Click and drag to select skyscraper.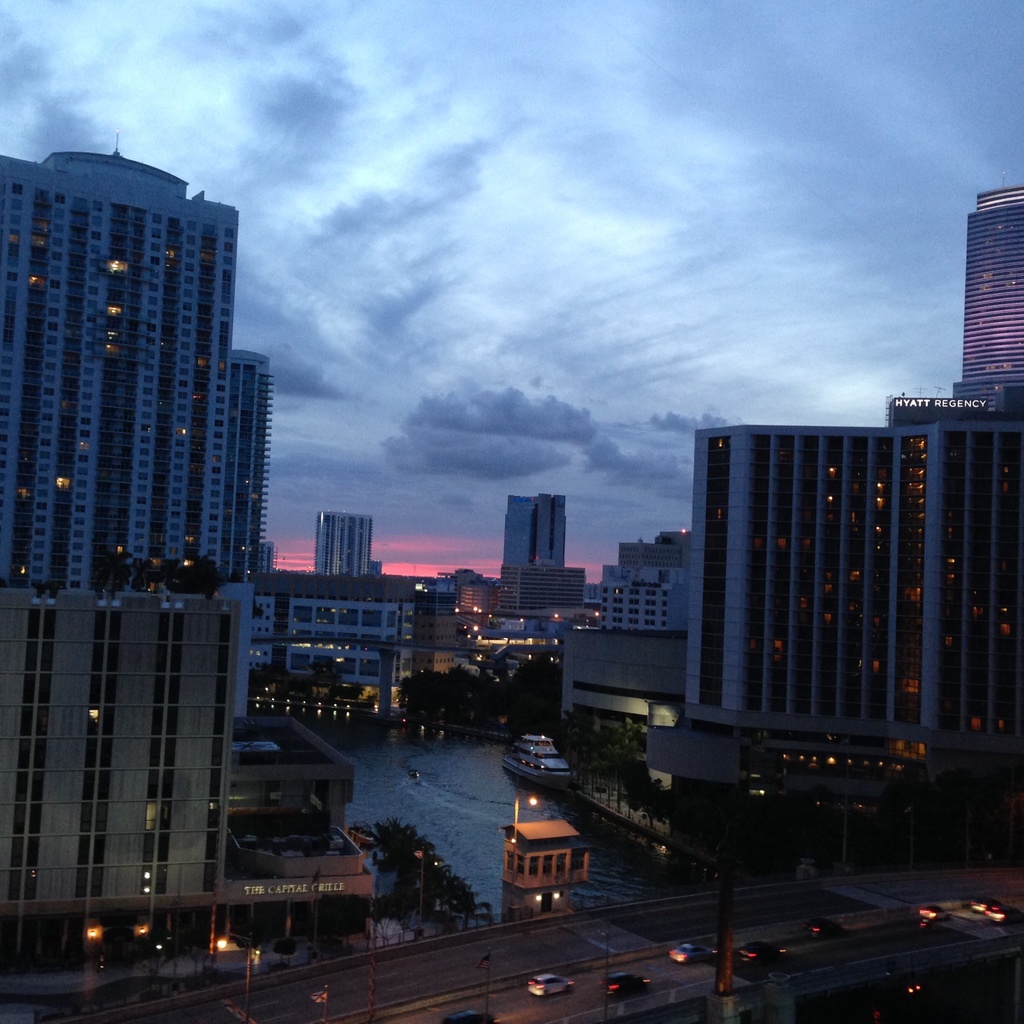
Selection: {"x1": 499, "y1": 562, "x2": 590, "y2": 625}.
